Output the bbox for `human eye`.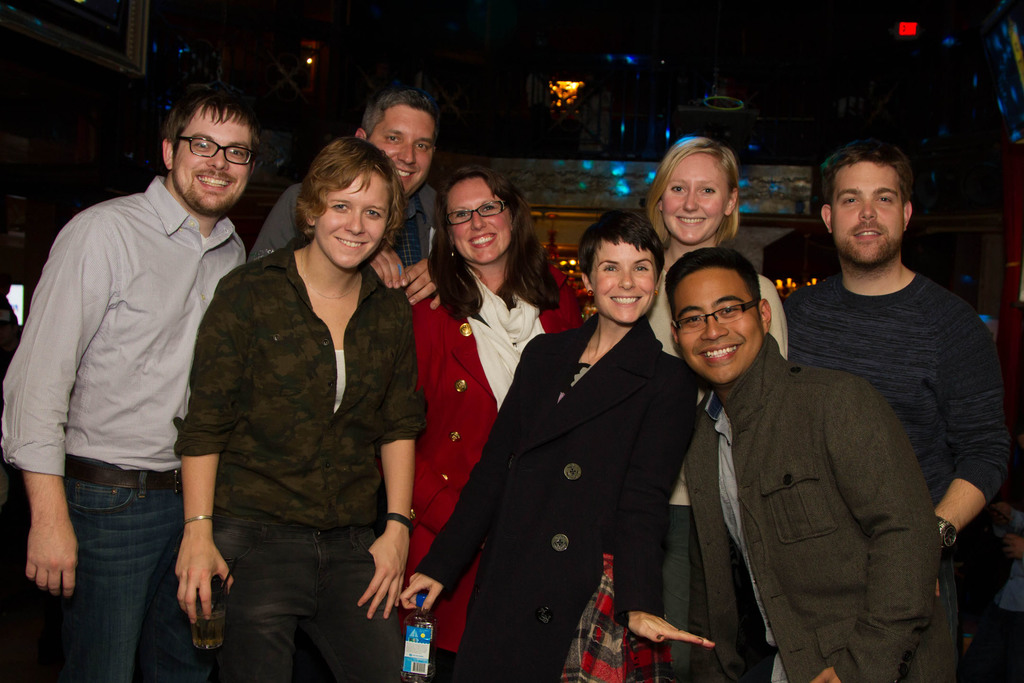
{"left": 630, "top": 262, "right": 650, "bottom": 272}.
